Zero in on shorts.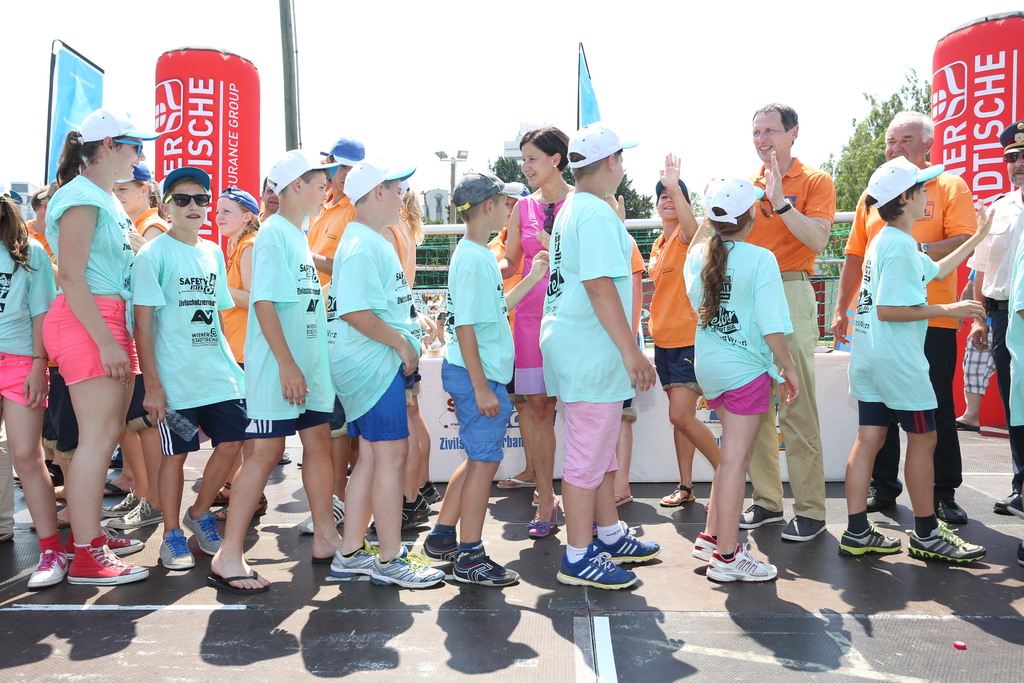
Zeroed in: detection(963, 318, 991, 391).
